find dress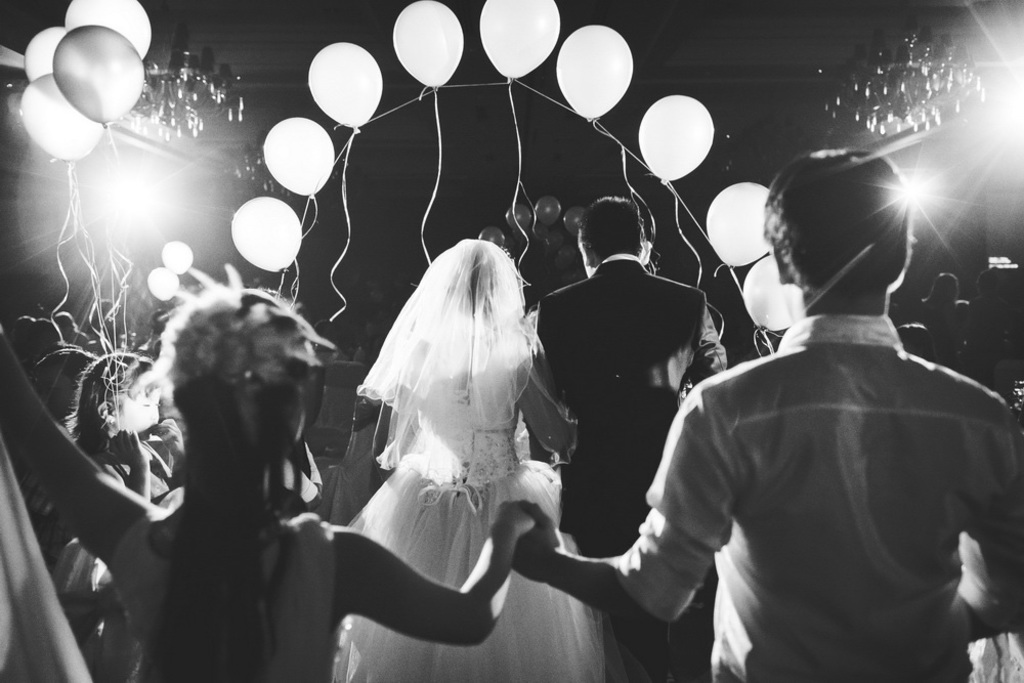
(328, 376, 608, 682)
